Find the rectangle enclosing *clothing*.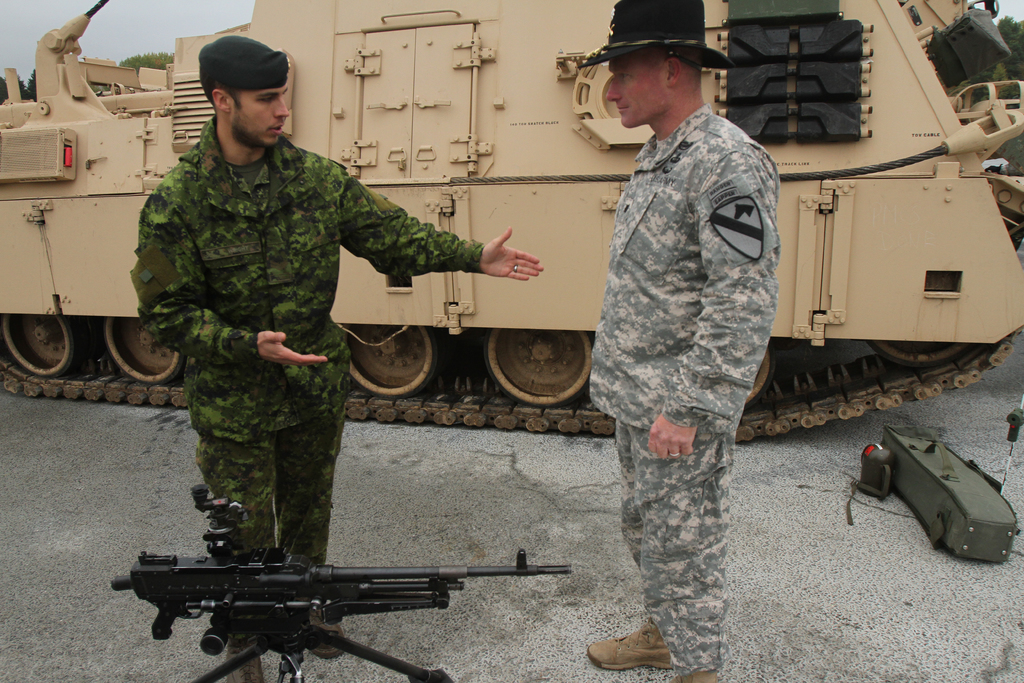
<box>584,101,783,669</box>.
